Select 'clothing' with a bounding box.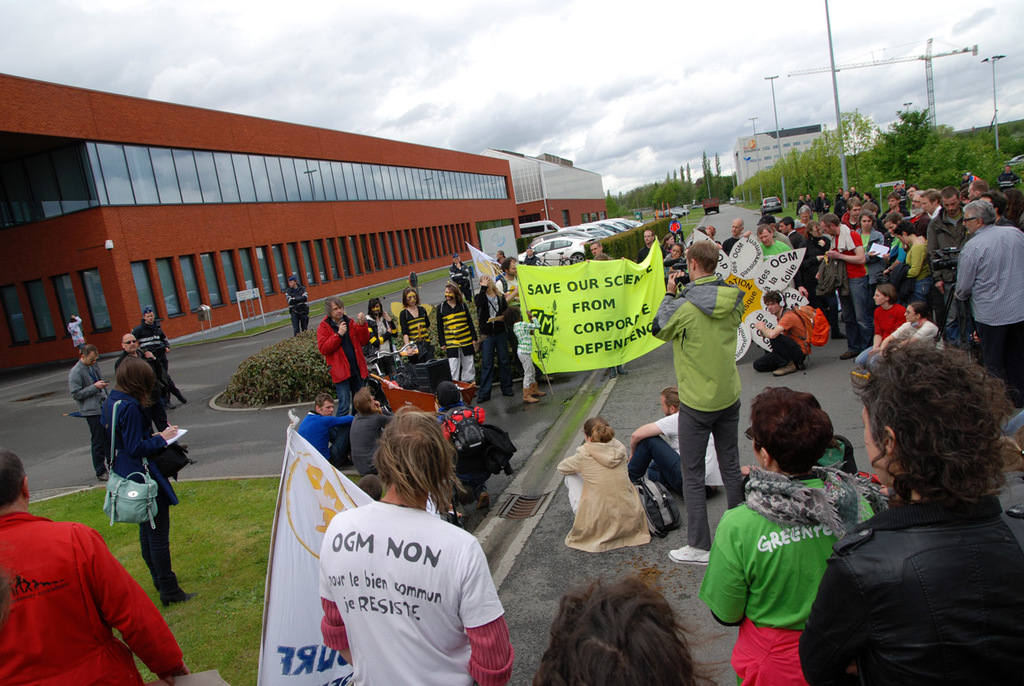
detection(648, 274, 745, 550).
